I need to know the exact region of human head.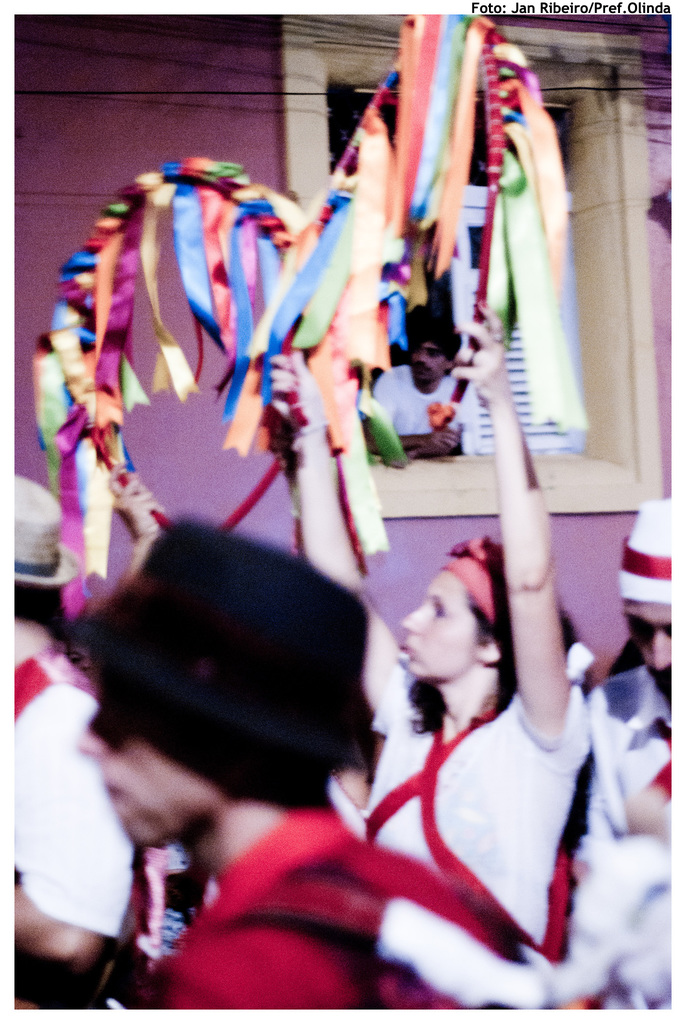
Region: detection(6, 479, 66, 613).
